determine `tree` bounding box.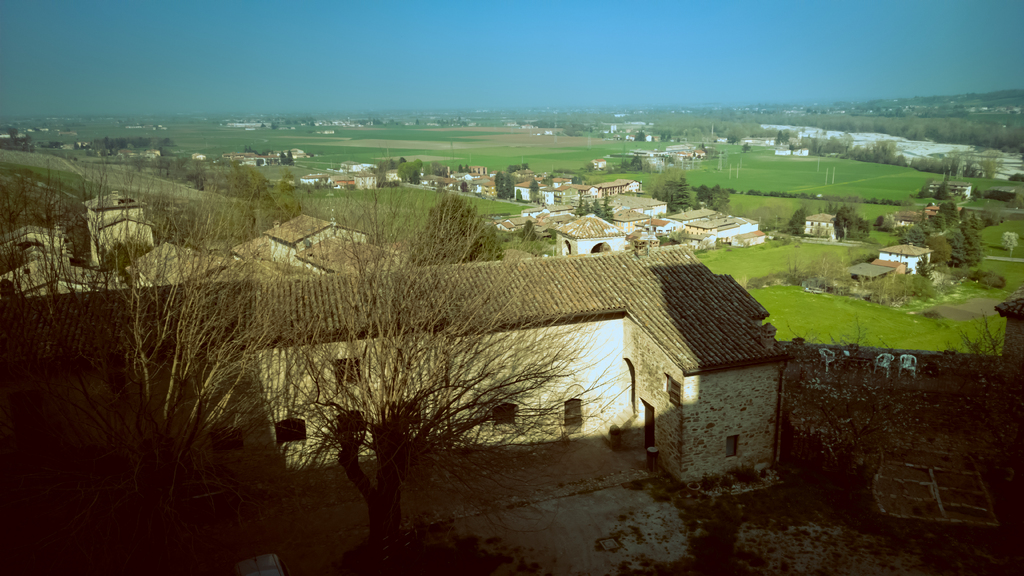
Determined: box(963, 223, 981, 268).
